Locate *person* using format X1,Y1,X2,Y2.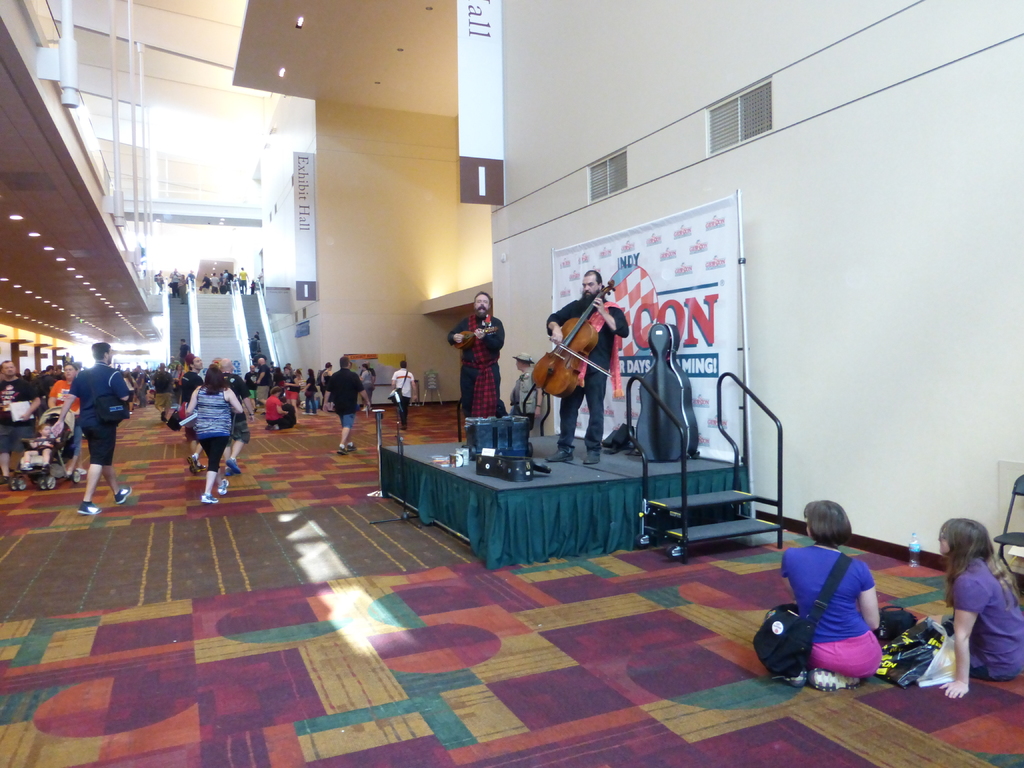
44,351,86,482.
